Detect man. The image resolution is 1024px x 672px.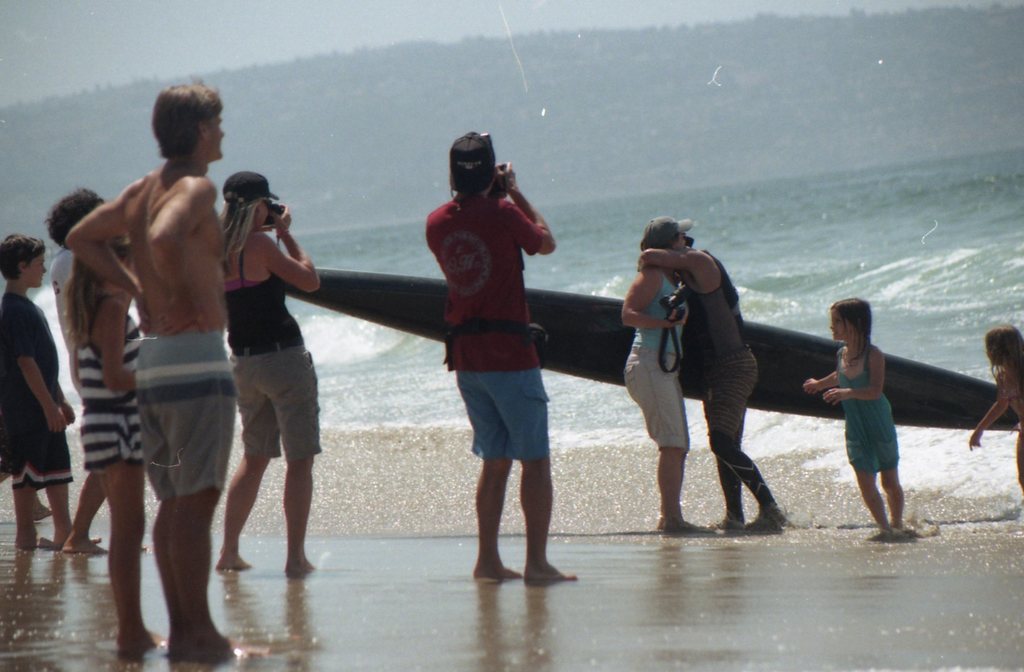
bbox=[57, 85, 253, 634].
